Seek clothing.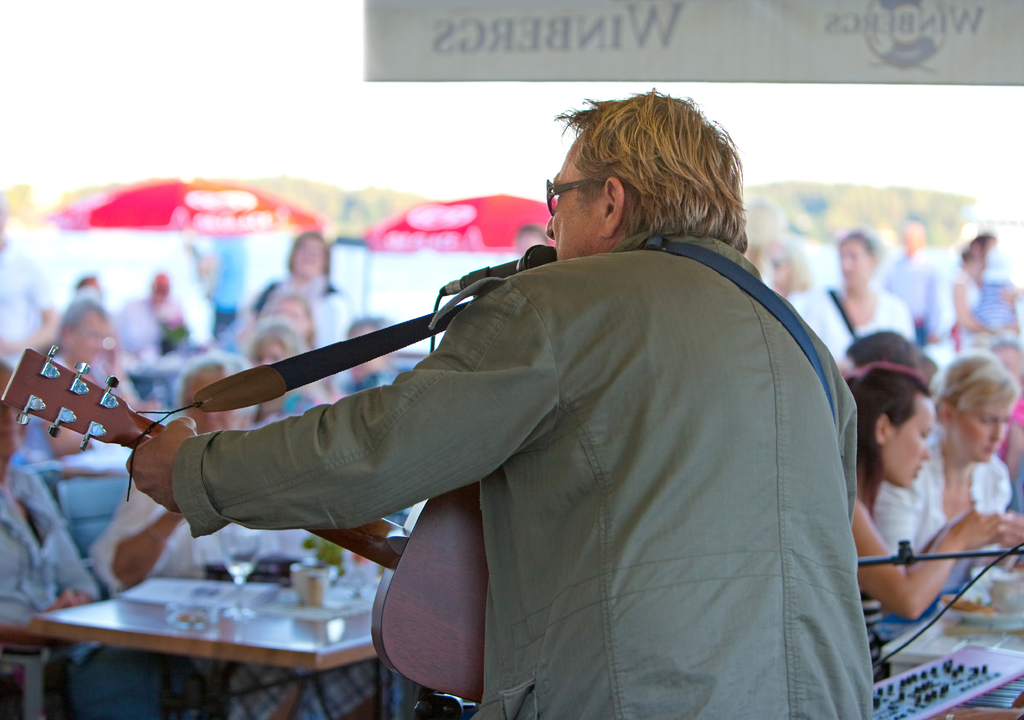
(x1=0, y1=460, x2=102, y2=654).
